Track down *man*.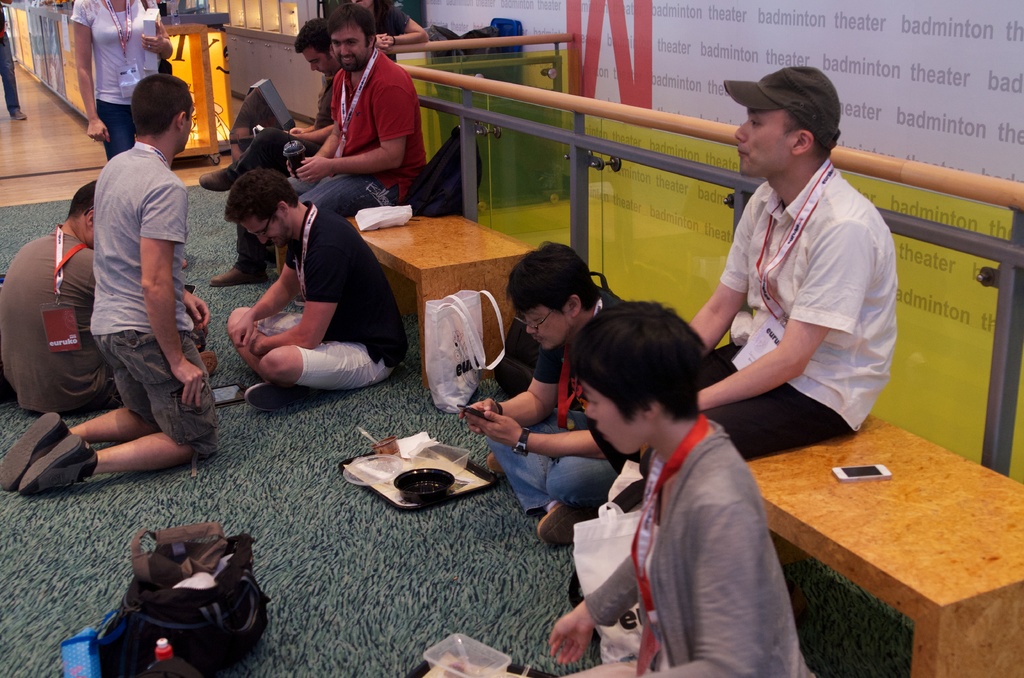
Tracked to box=[199, 18, 333, 285].
